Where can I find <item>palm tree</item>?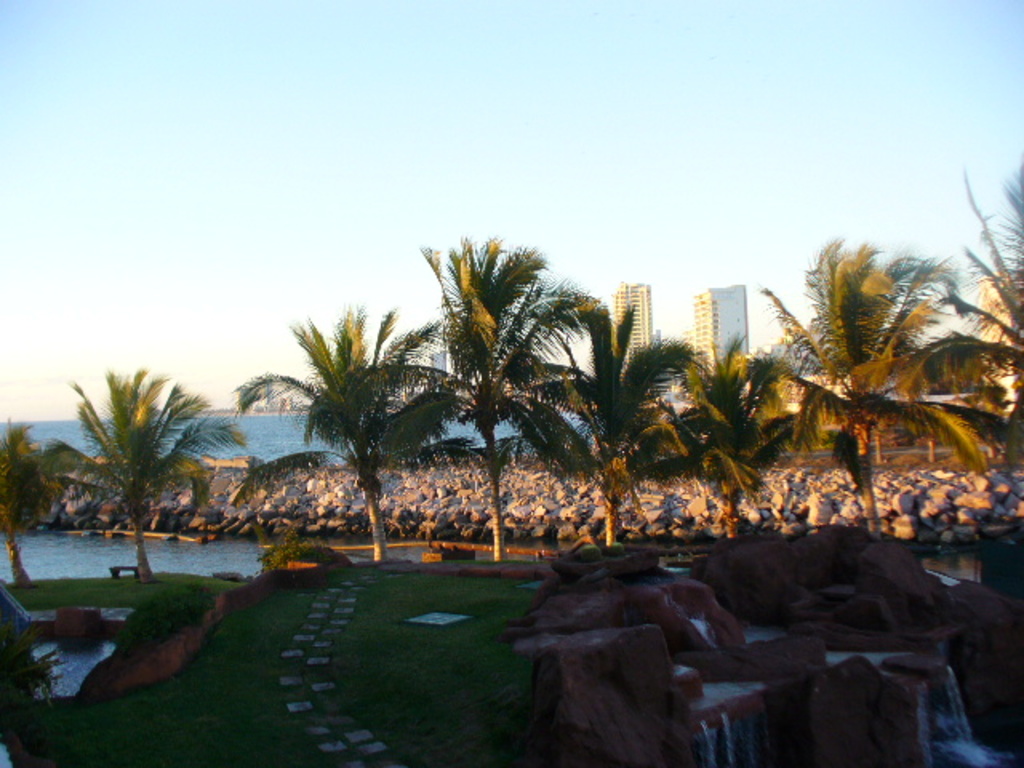
You can find it at 787/243/954/533.
